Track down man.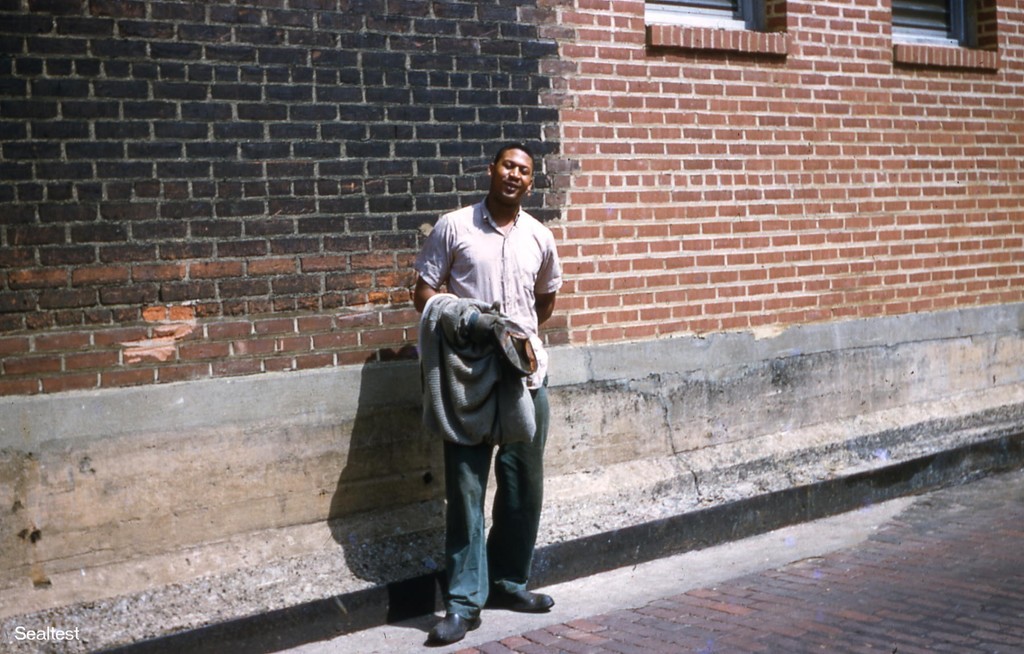
Tracked to bbox=(398, 174, 550, 638).
